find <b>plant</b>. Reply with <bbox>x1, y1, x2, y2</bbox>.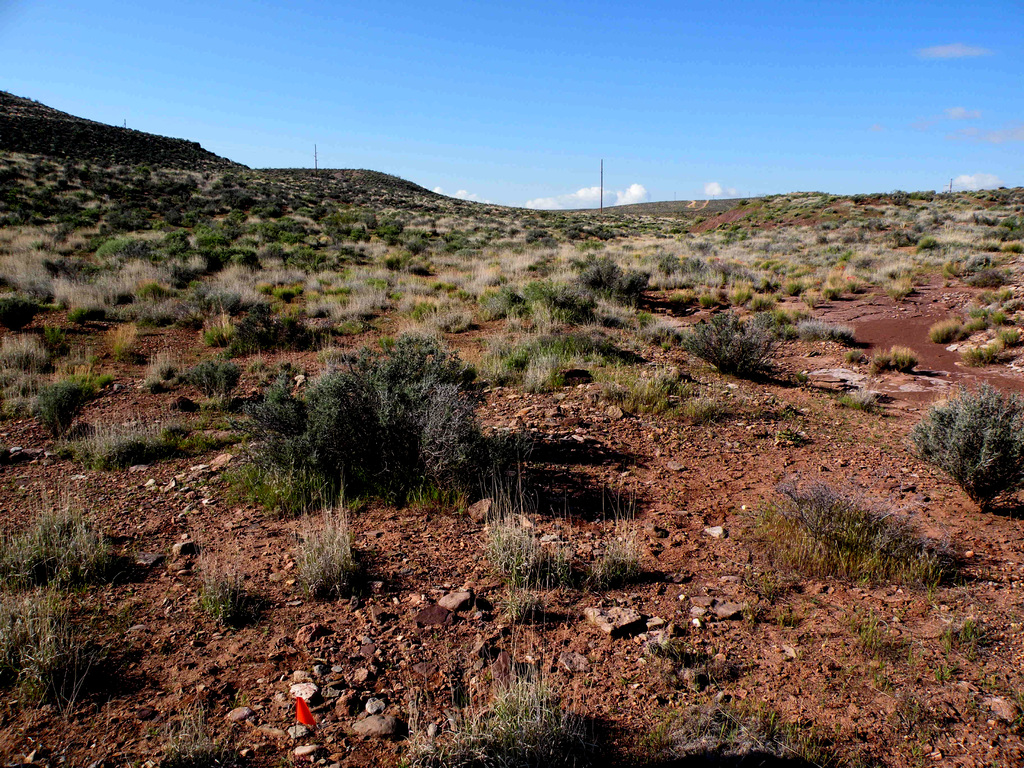
<bbox>608, 376, 694, 415</bbox>.
